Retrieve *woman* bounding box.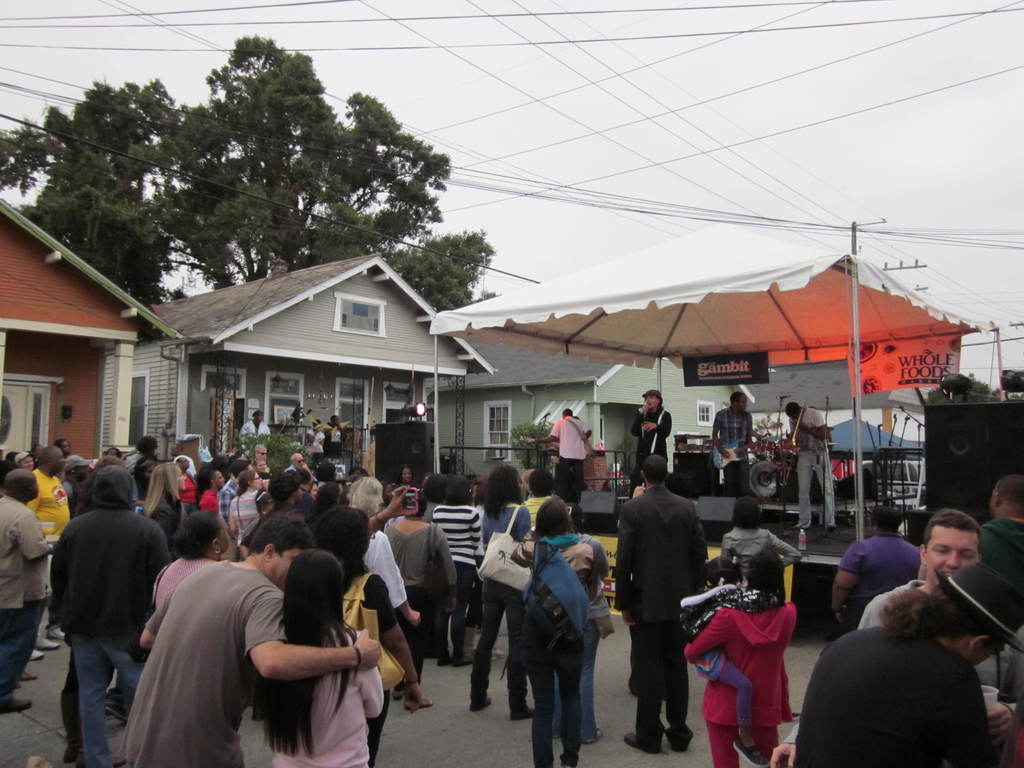
Bounding box: bbox=(680, 548, 794, 767).
